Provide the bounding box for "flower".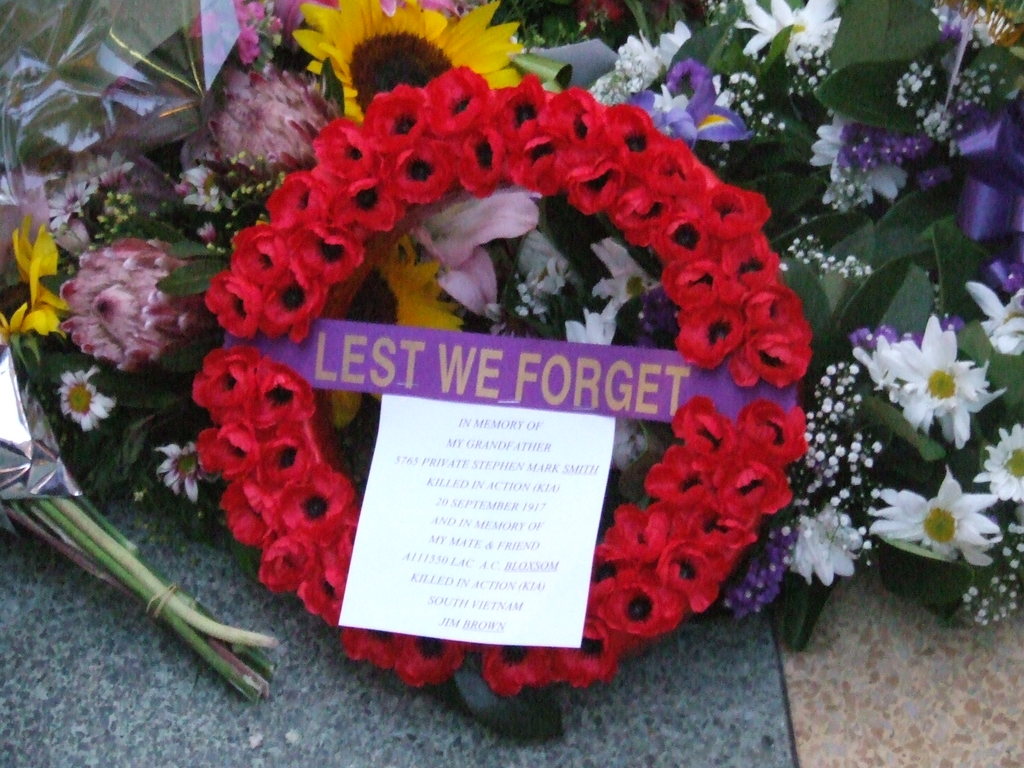
bbox(874, 477, 1008, 579).
